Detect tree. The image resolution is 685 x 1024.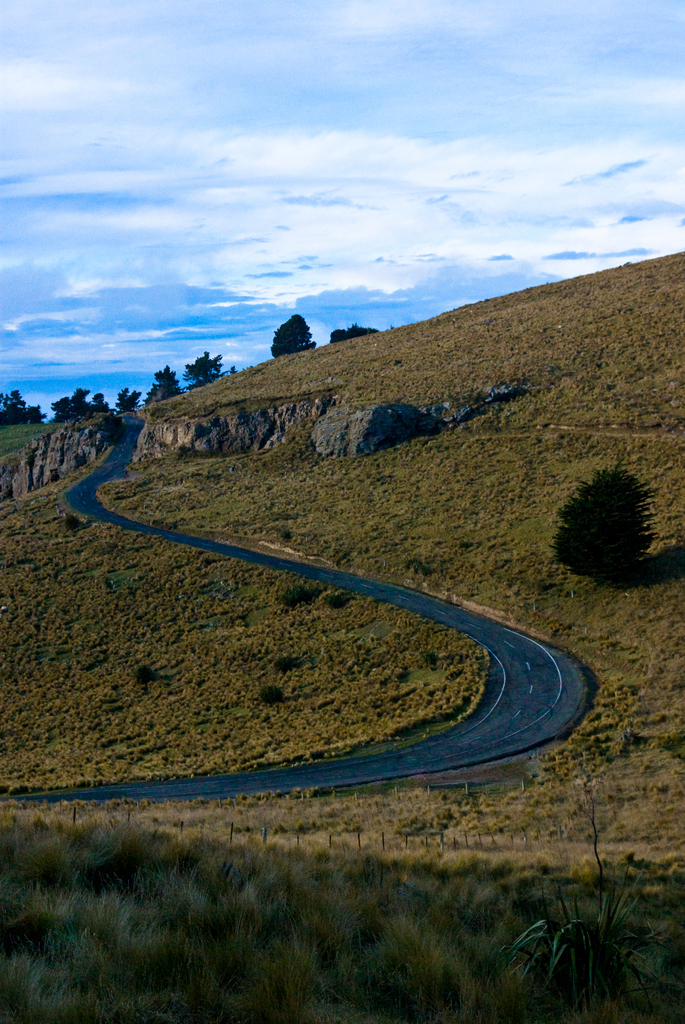
x1=269, y1=316, x2=317, y2=361.
